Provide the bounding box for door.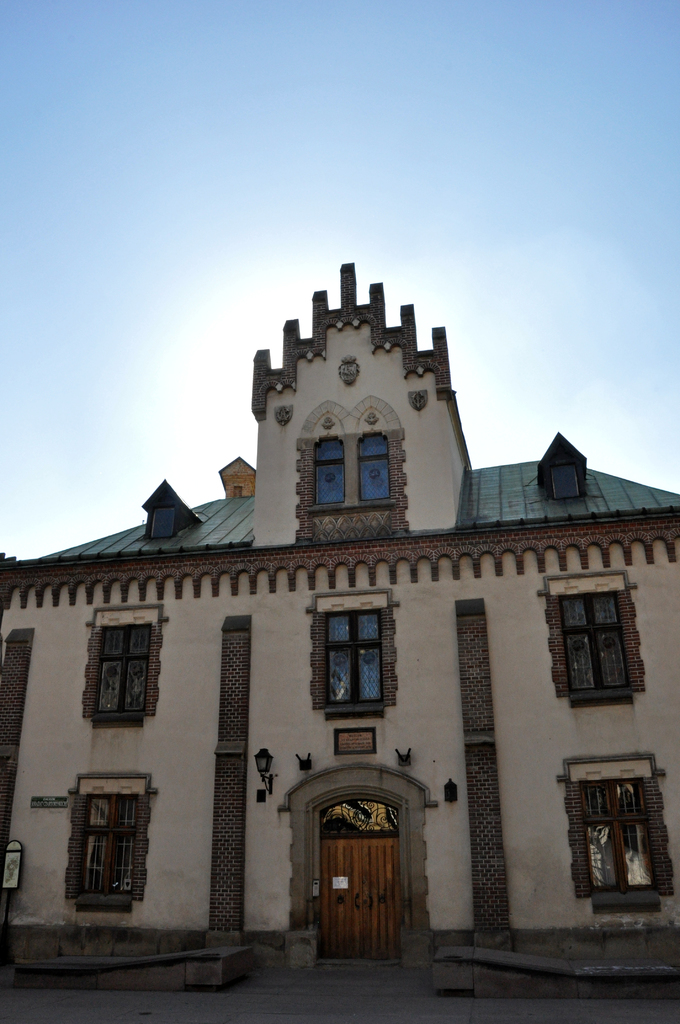
[304, 787, 409, 975].
